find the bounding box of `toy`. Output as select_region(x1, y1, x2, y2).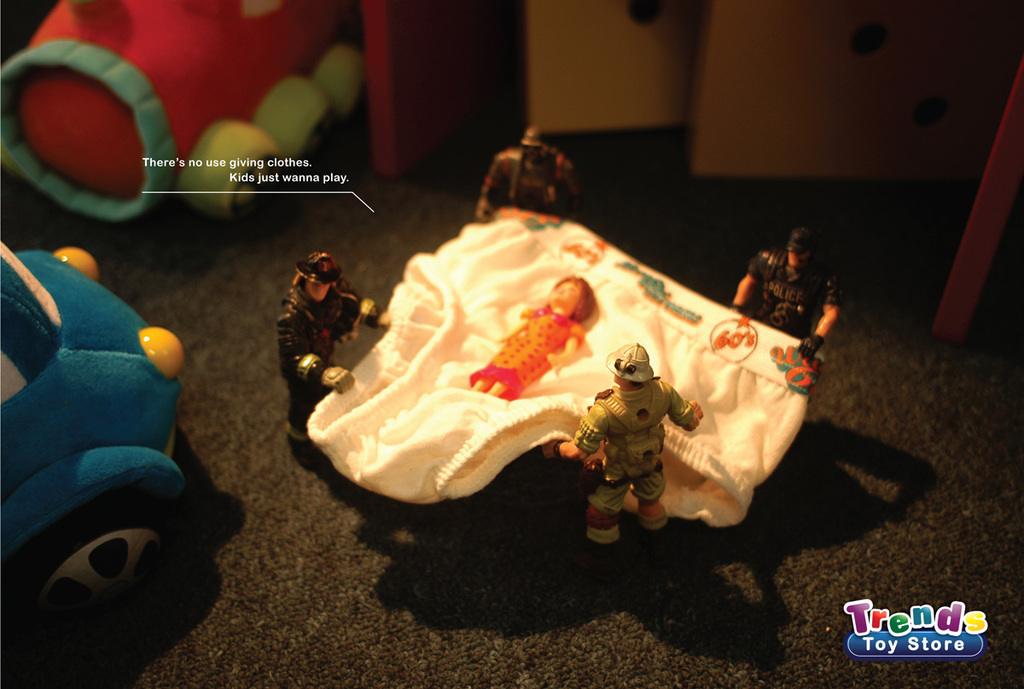
select_region(477, 124, 583, 224).
